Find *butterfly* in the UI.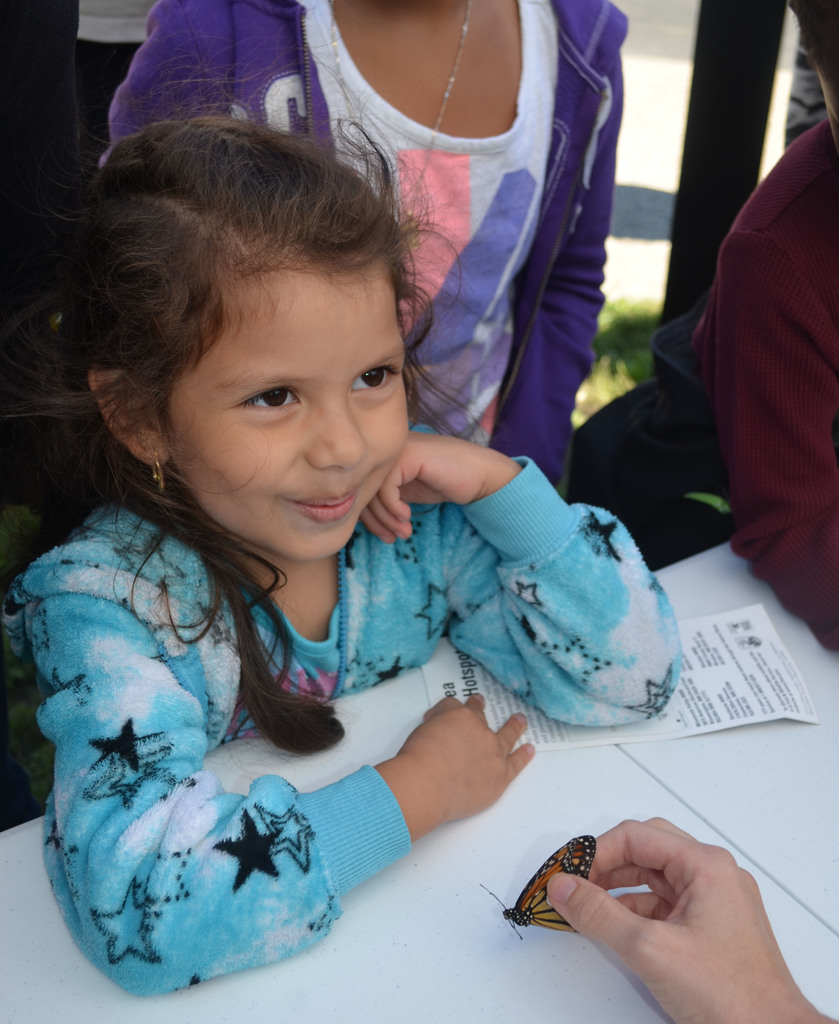
UI element at bbox=(475, 833, 598, 939).
